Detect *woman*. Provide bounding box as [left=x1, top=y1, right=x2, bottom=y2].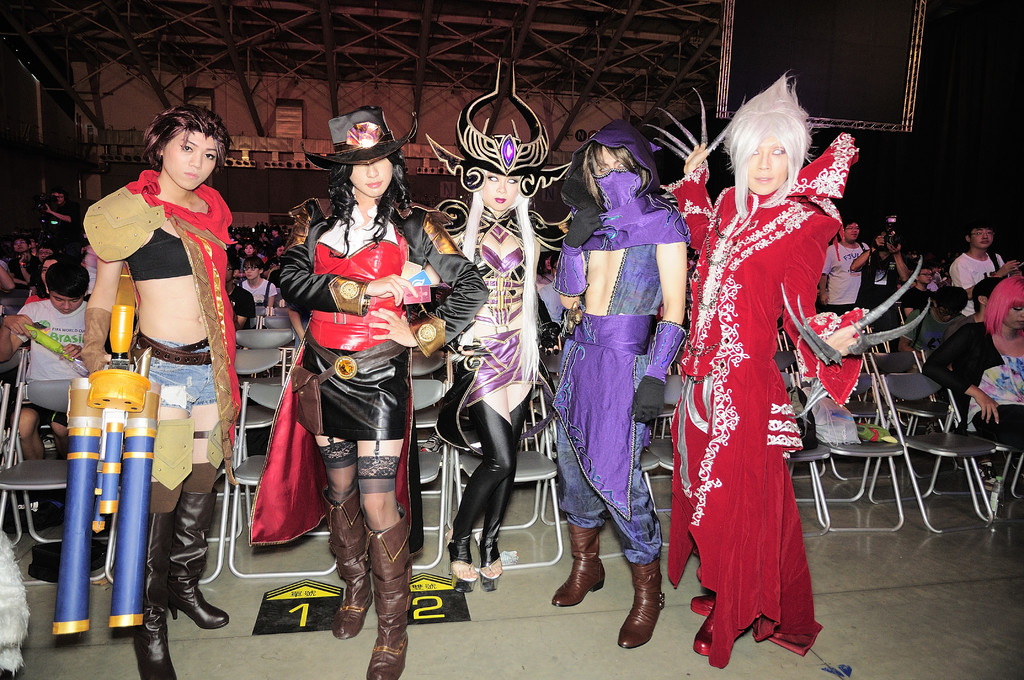
[left=431, top=114, right=595, bottom=593].
